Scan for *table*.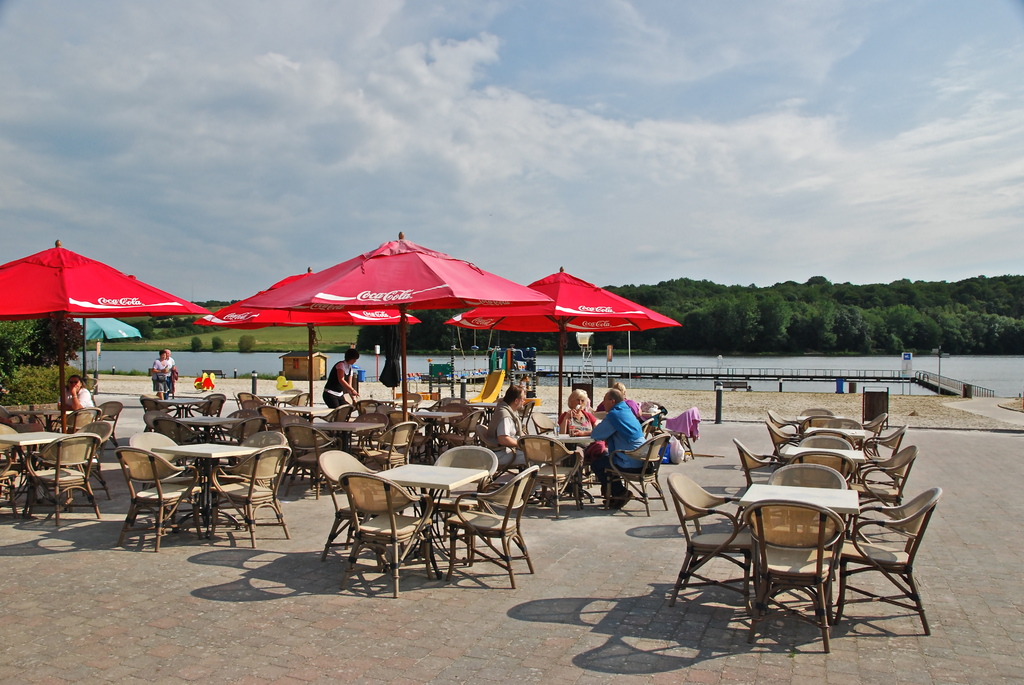
Scan result: (left=161, top=395, right=207, bottom=417).
